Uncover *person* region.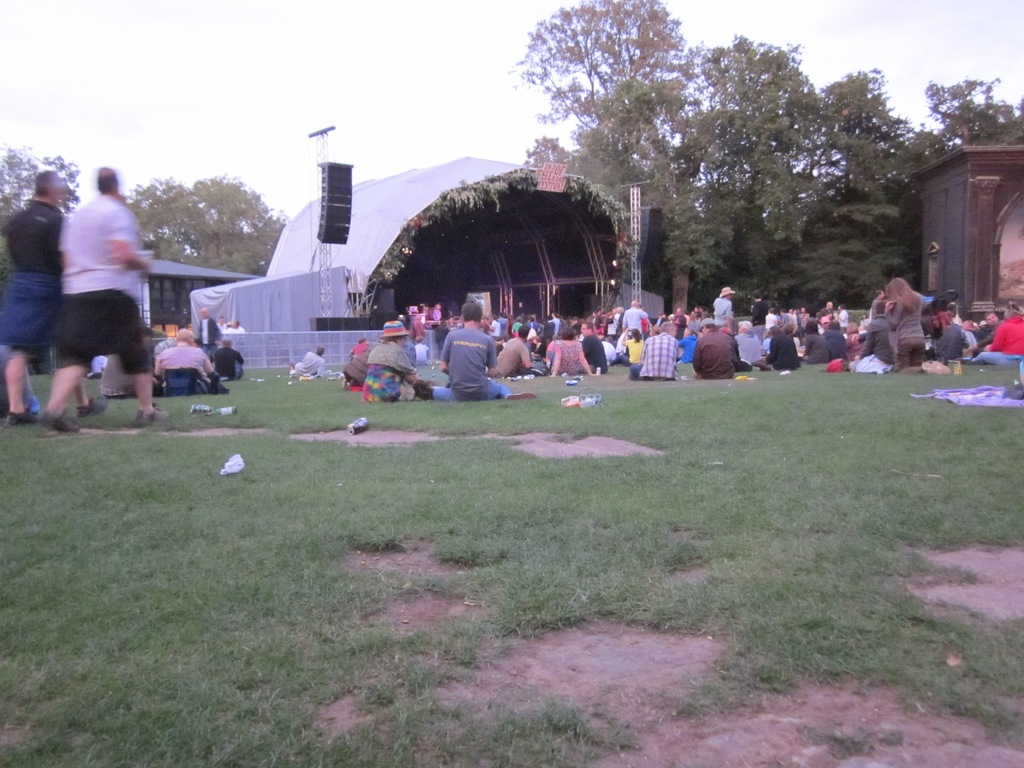
Uncovered: bbox=[198, 308, 225, 358].
